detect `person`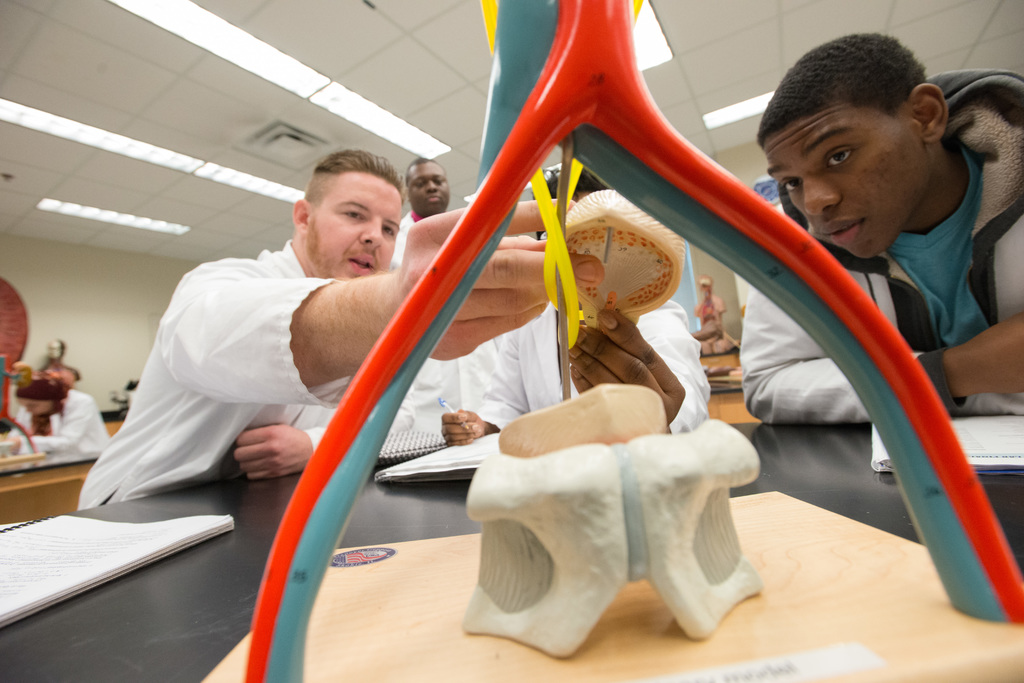
bbox(743, 28, 1023, 417)
